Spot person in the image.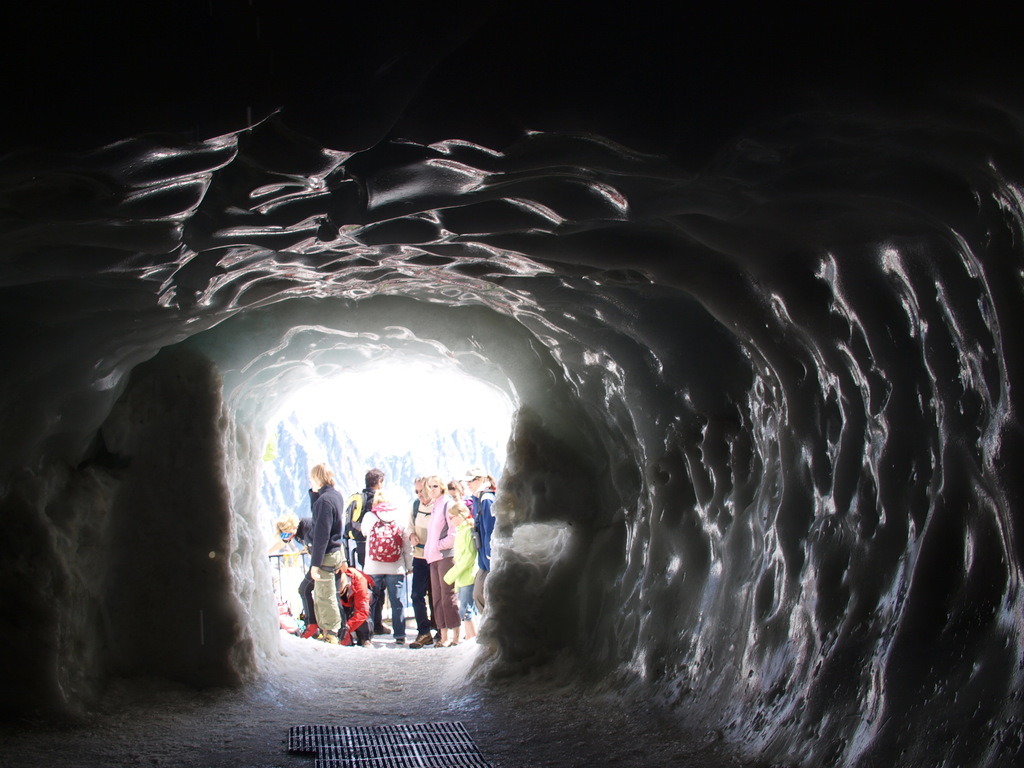
person found at (x1=407, y1=478, x2=428, y2=648).
